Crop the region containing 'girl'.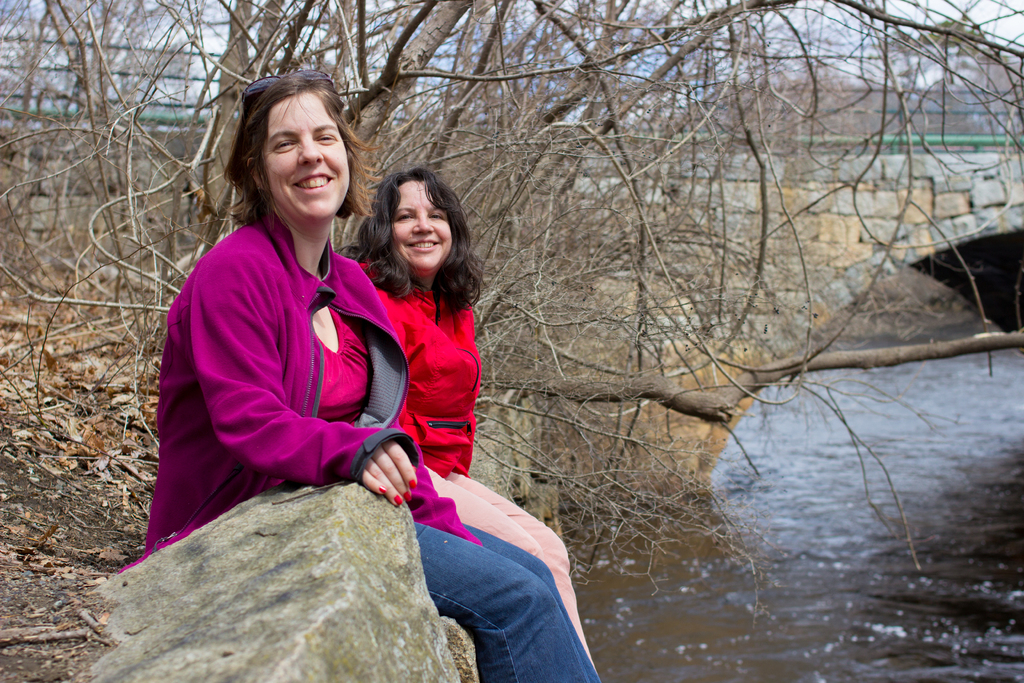
Crop region: [352,165,607,682].
